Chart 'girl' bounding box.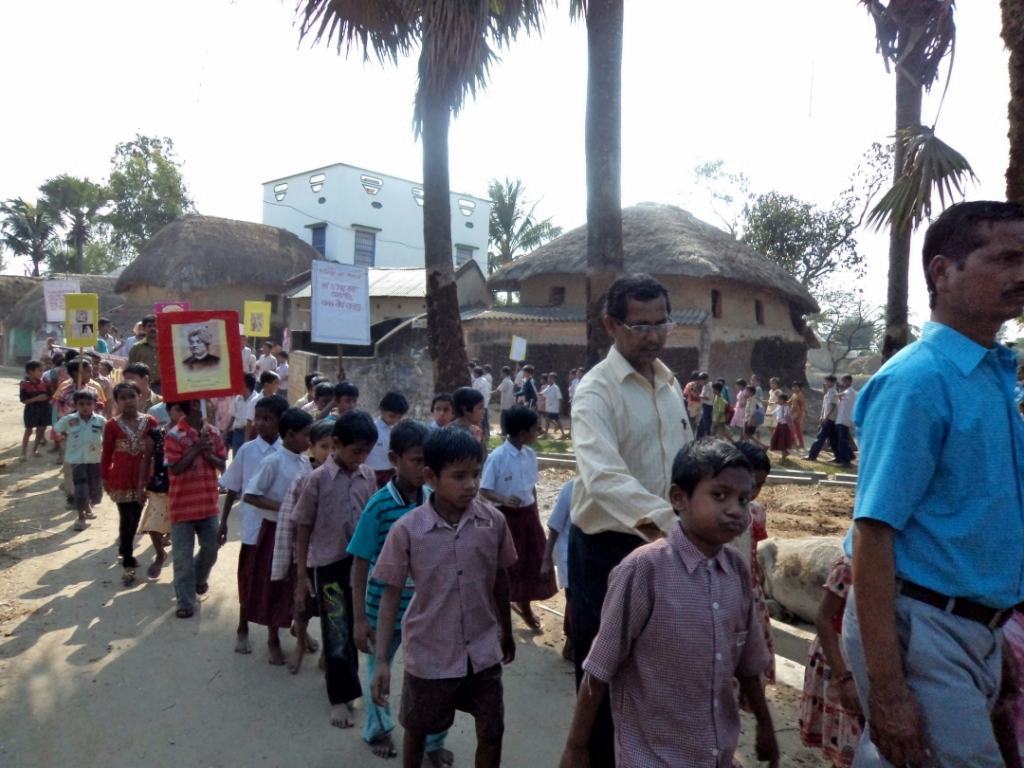
Charted: [x1=765, y1=378, x2=781, y2=429].
